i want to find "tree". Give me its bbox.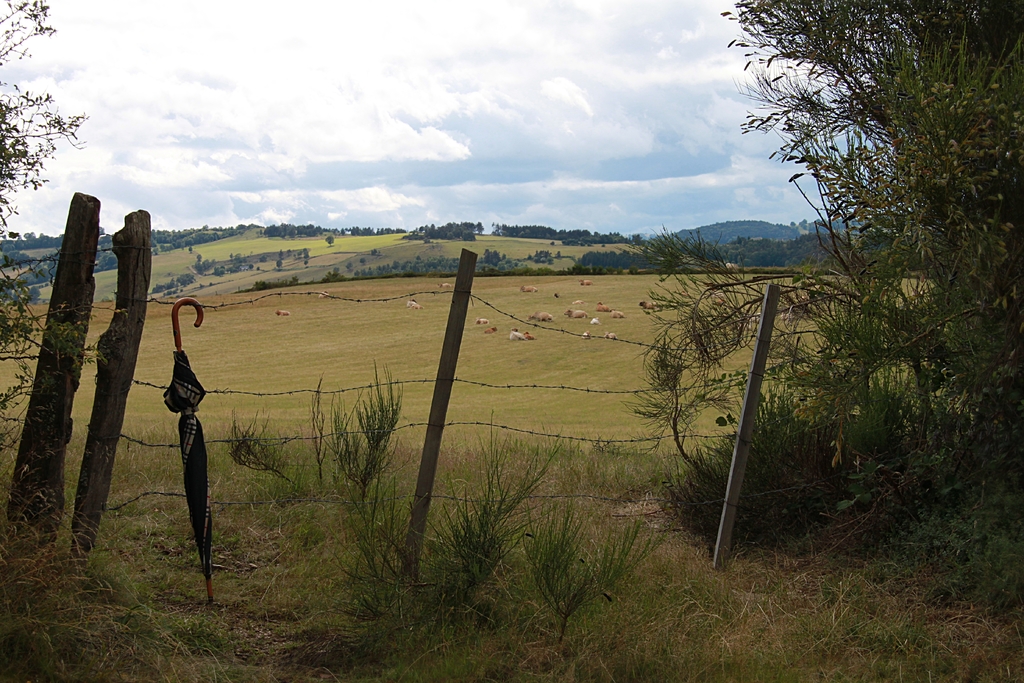
325/236/332/243.
